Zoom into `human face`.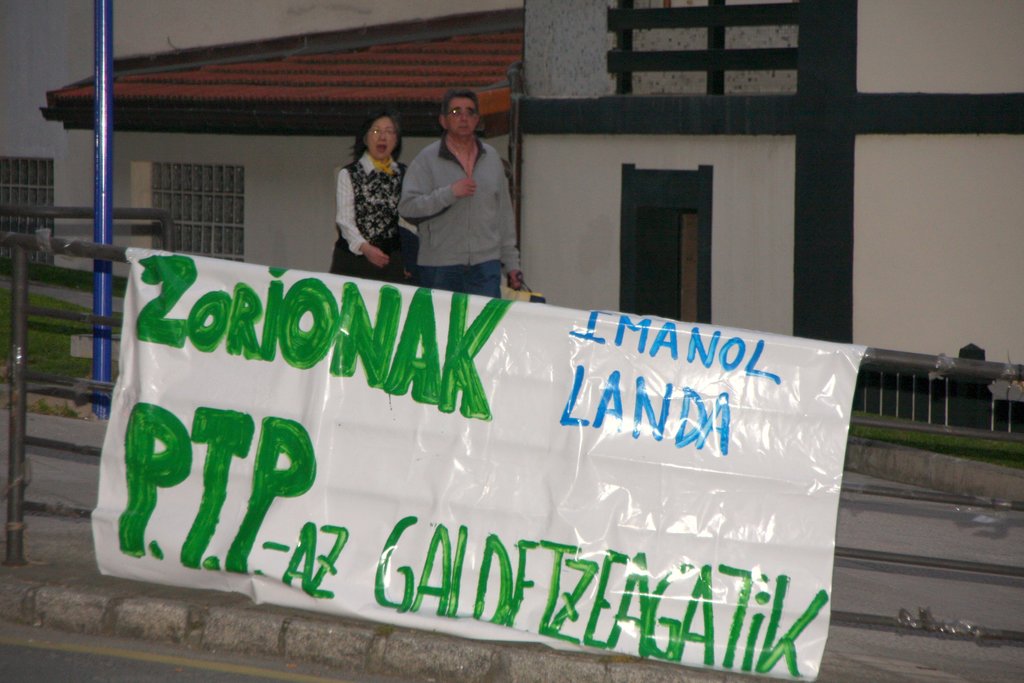
Zoom target: crop(367, 118, 397, 160).
